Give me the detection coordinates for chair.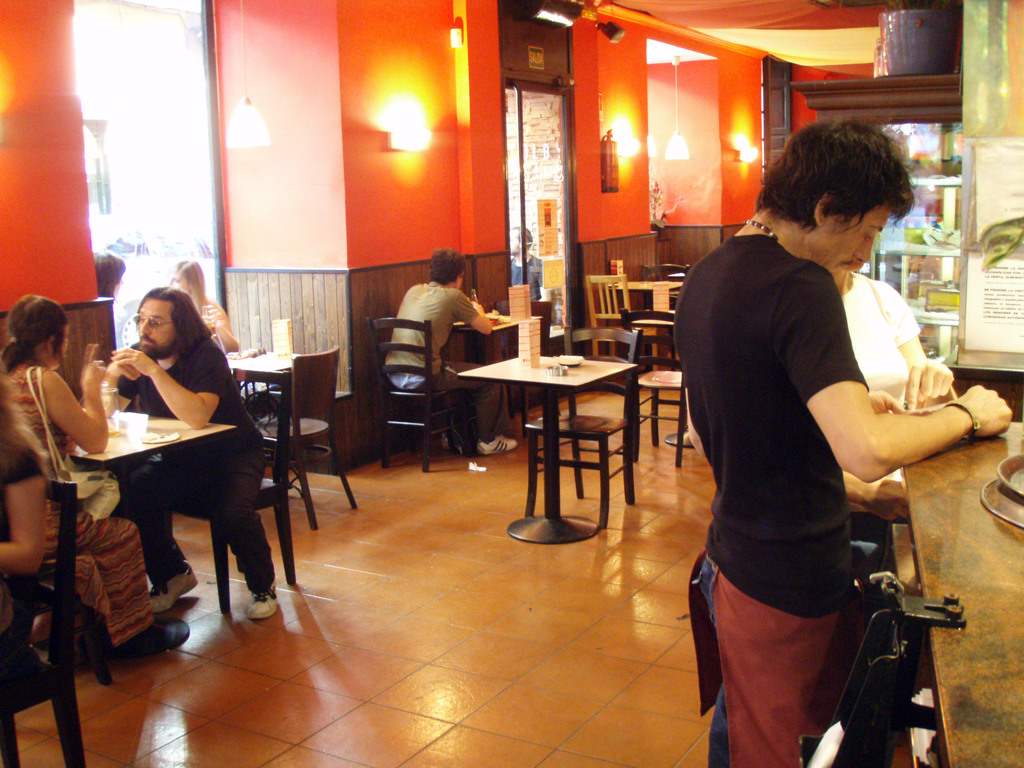
644/259/689/362.
